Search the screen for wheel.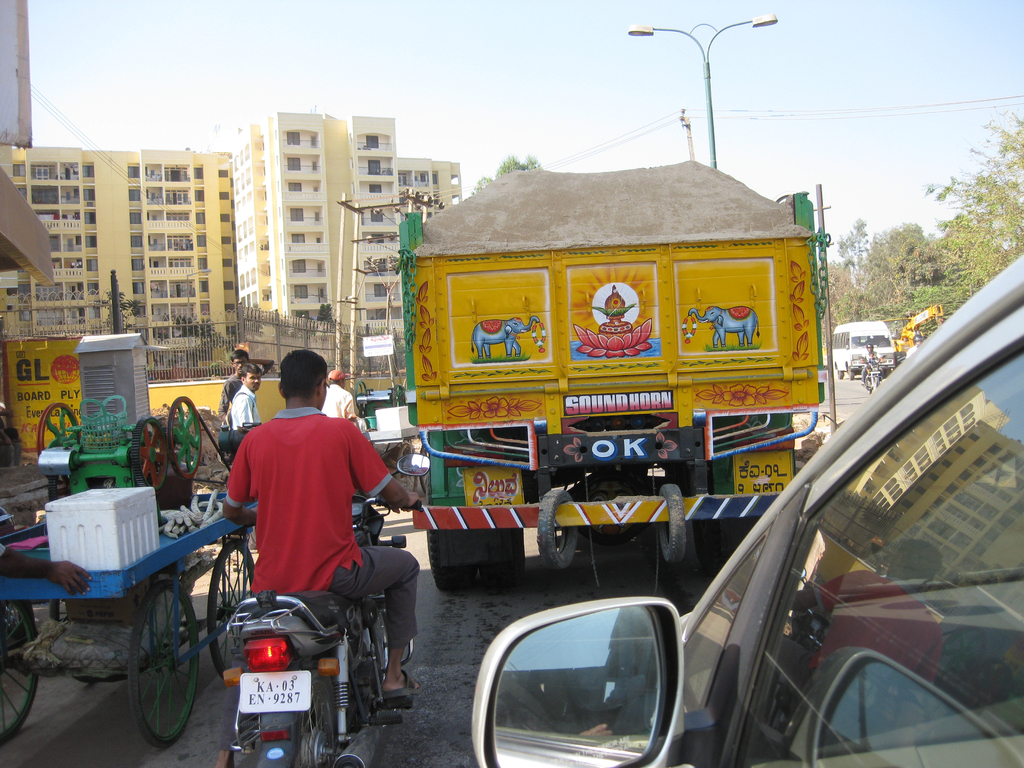
Found at bbox=(35, 398, 86, 463).
